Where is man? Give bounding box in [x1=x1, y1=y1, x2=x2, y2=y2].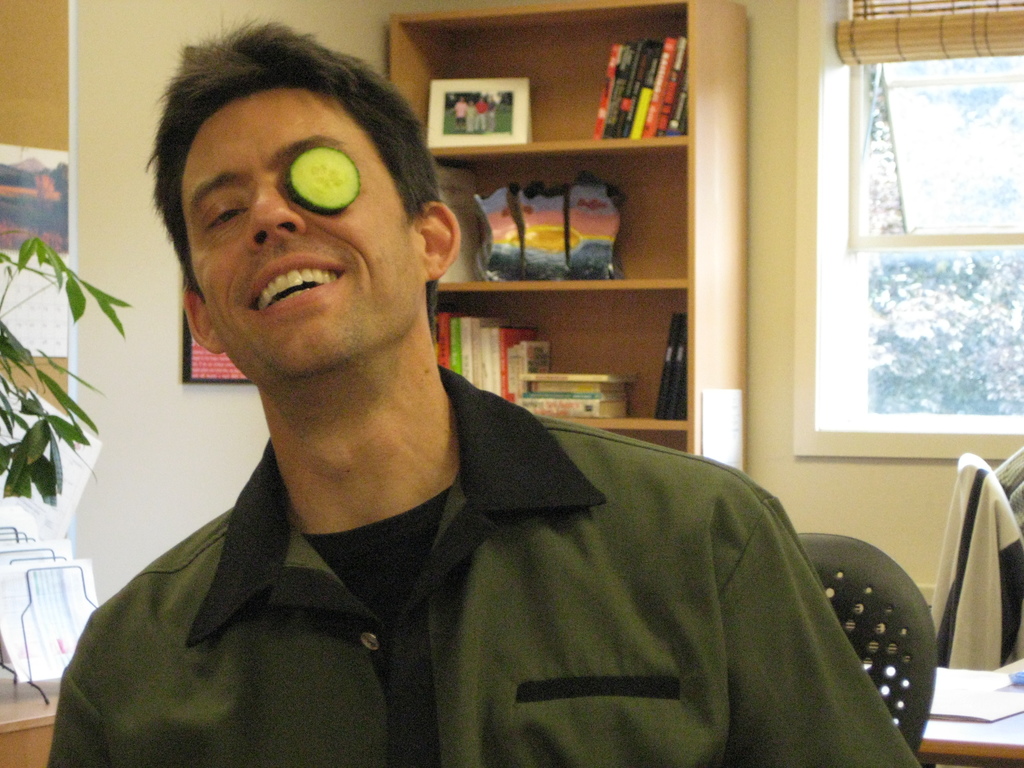
[x1=157, y1=58, x2=888, y2=729].
